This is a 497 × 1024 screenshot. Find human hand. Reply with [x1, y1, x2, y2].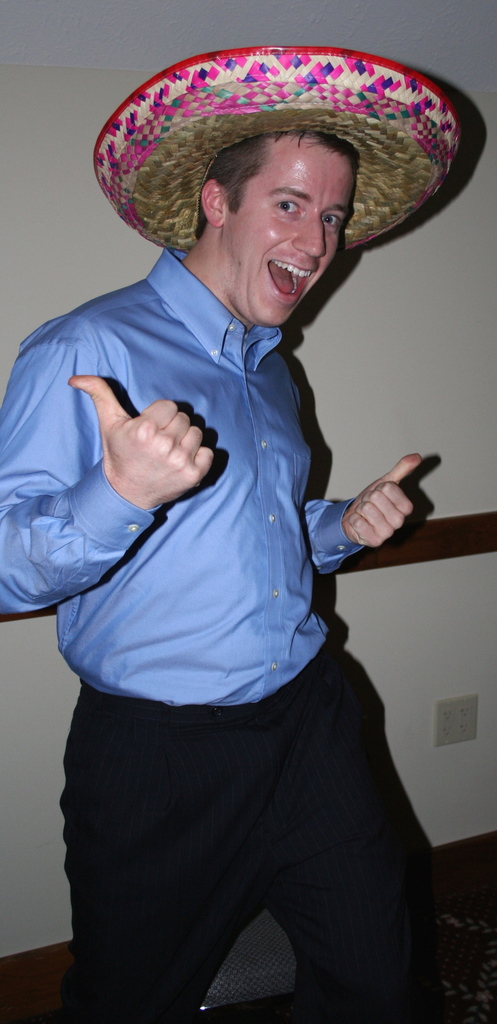
[341, 452, 423, 554].
